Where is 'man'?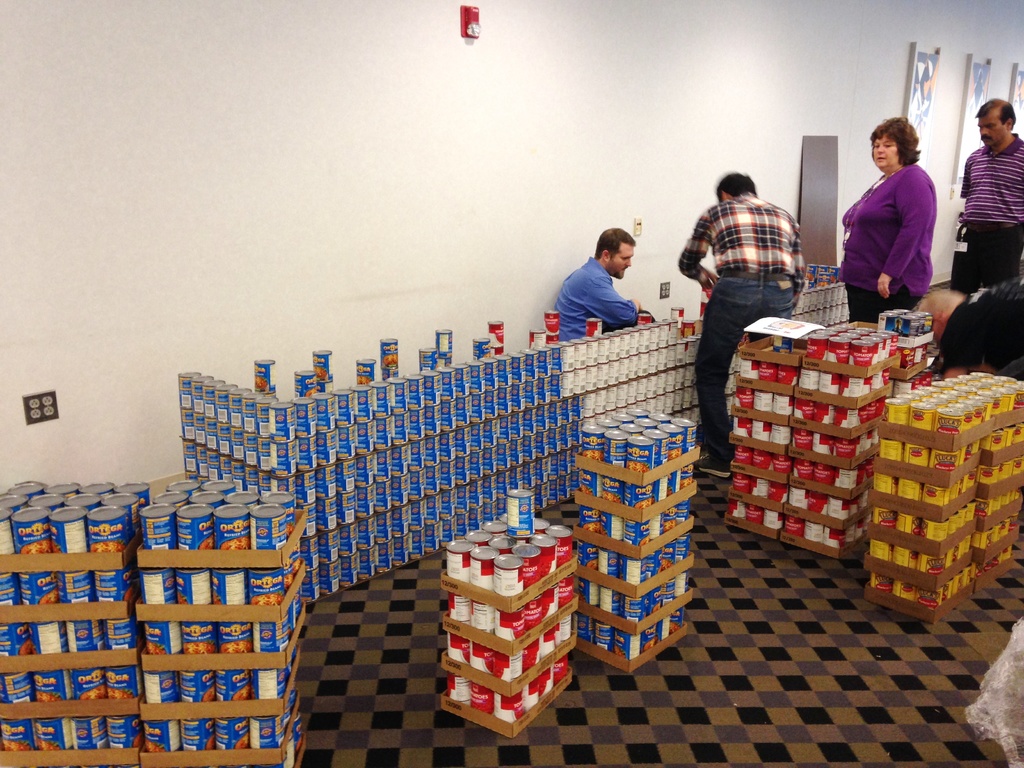
box(948, 98, 1023, 295).
